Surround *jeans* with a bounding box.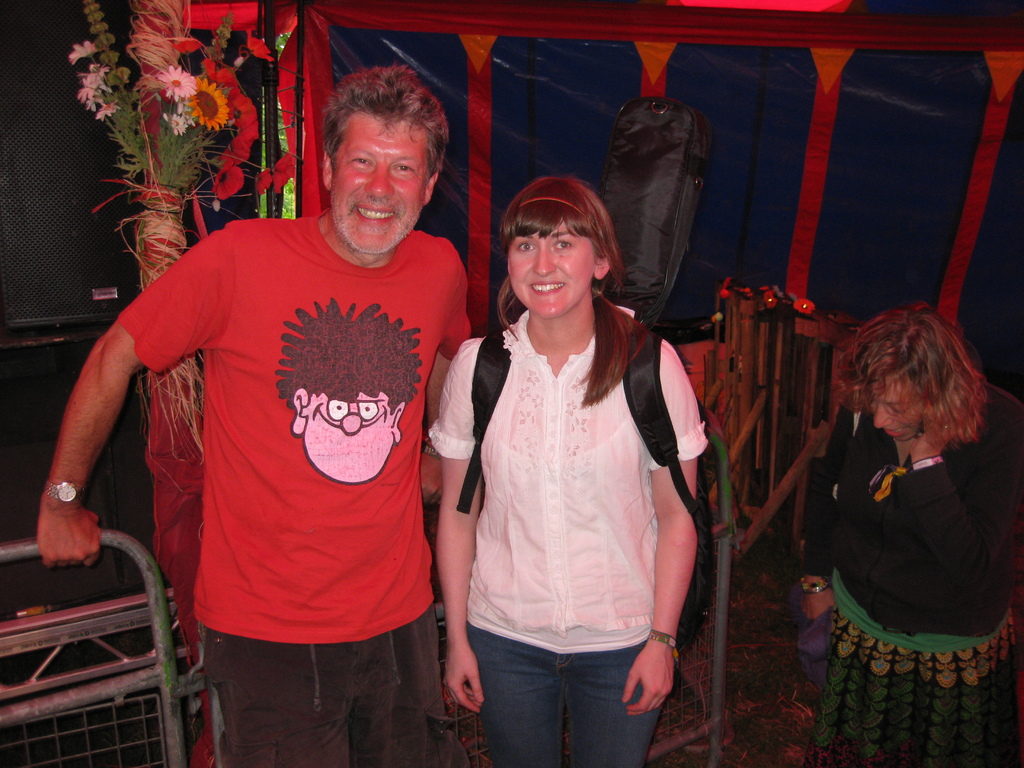
left=467, top=629, right=667, bottom=762.
